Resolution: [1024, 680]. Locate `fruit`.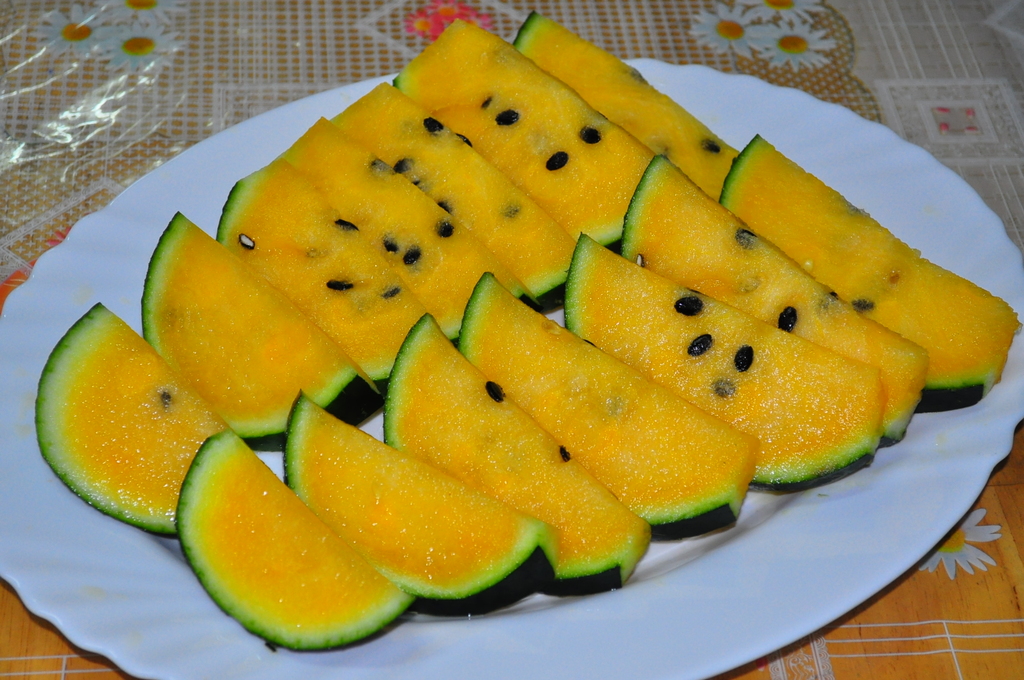
l=175, t=453, r=399, b=650.
